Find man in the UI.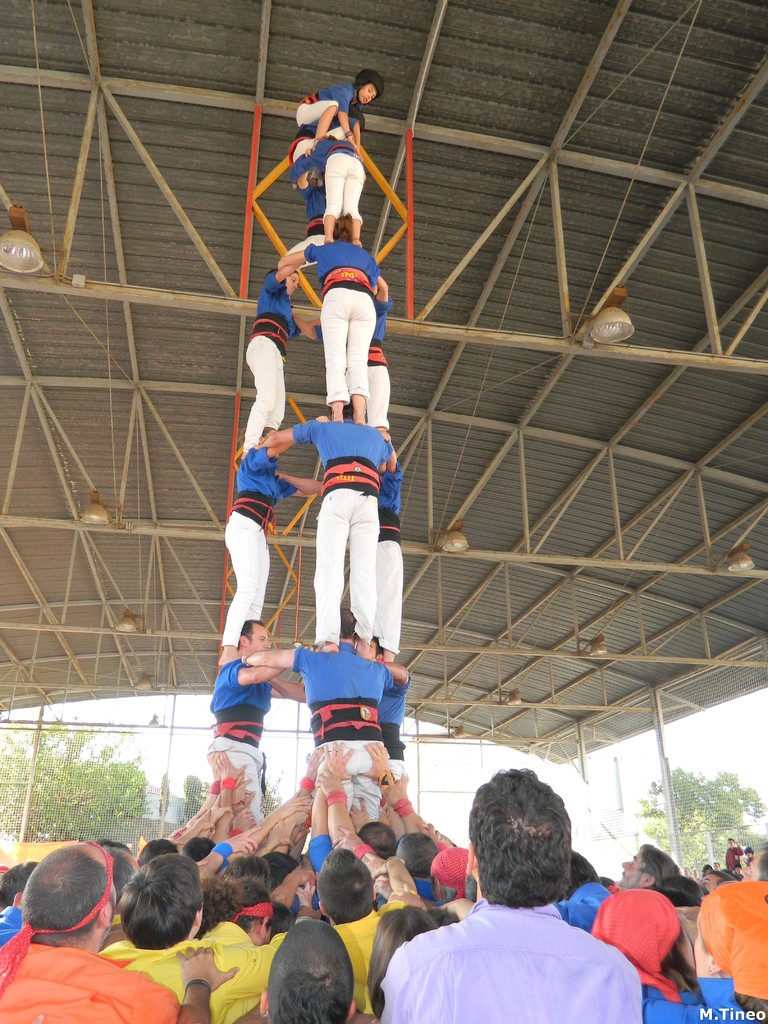
UI element at (95, 850, 293, 1023).
